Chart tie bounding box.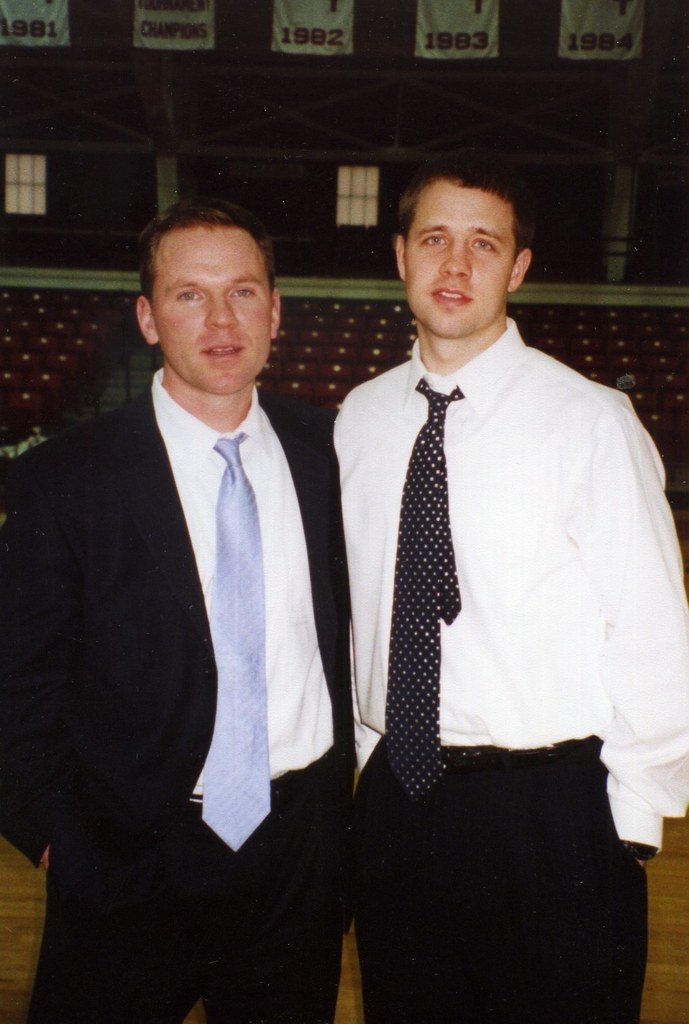
Charted: 200/426/277/852.
